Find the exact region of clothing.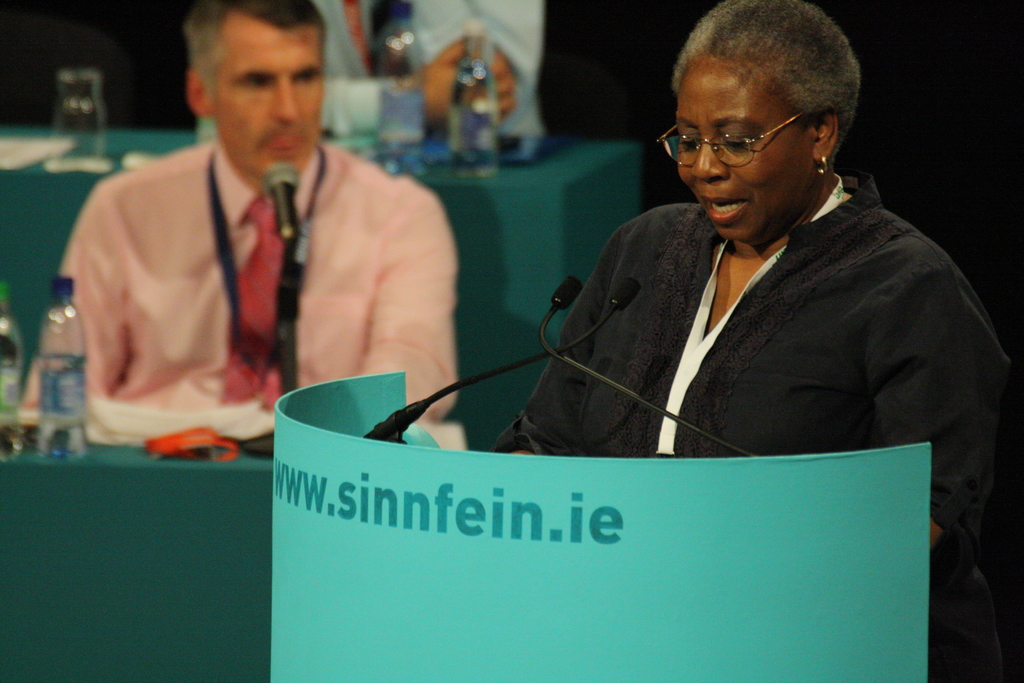
Exact region: l=516, t=145, r=998, b=490.
